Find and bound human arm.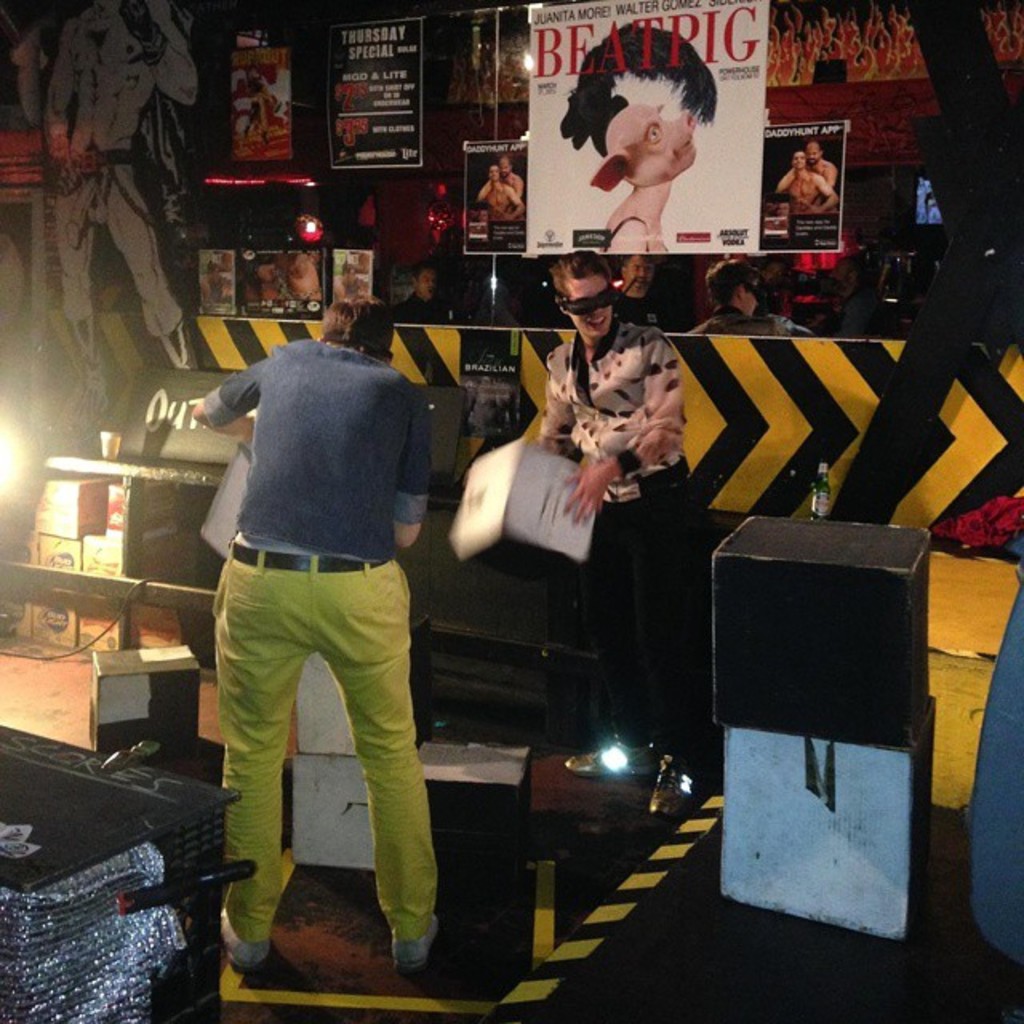
Bound: select_region(562, 336, 693, 518).
